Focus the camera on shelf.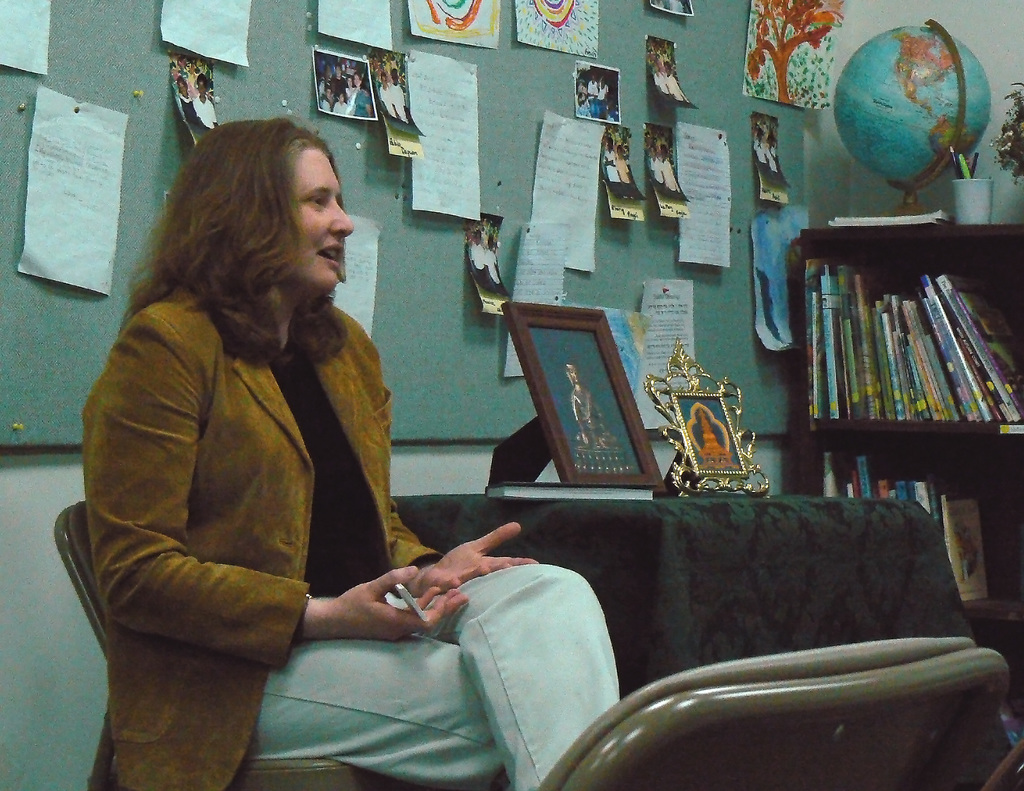
Focus region: detection(776, 211, 1023, 442).
